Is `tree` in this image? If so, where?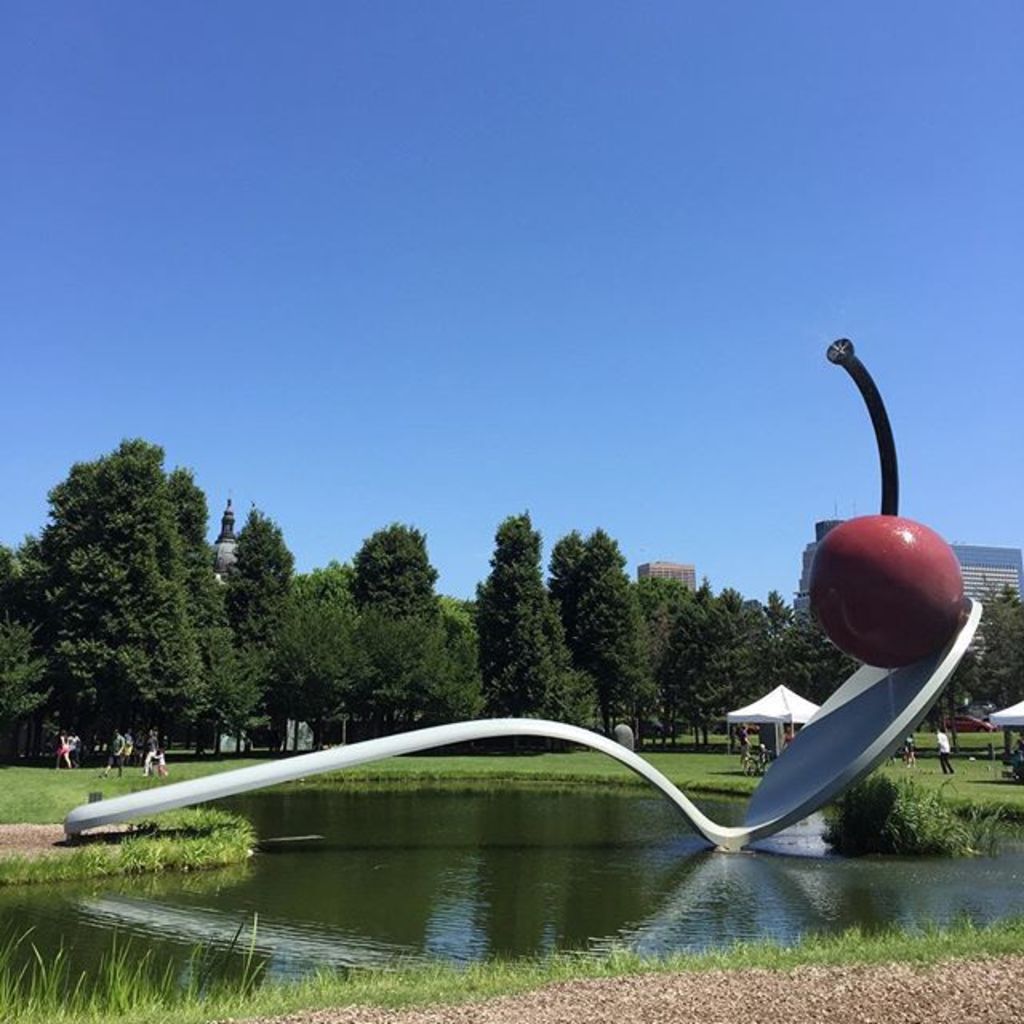
Yes, at x1=230, y1=507, x2=290, y2=752.
